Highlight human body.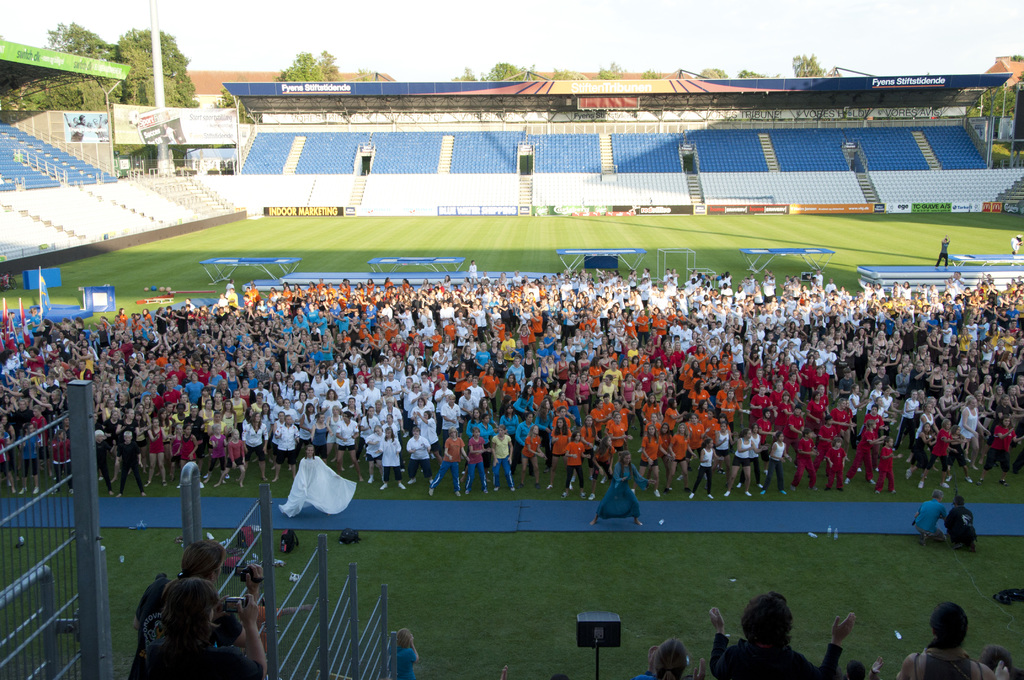
Highlighted region: [326,307,335,322].
